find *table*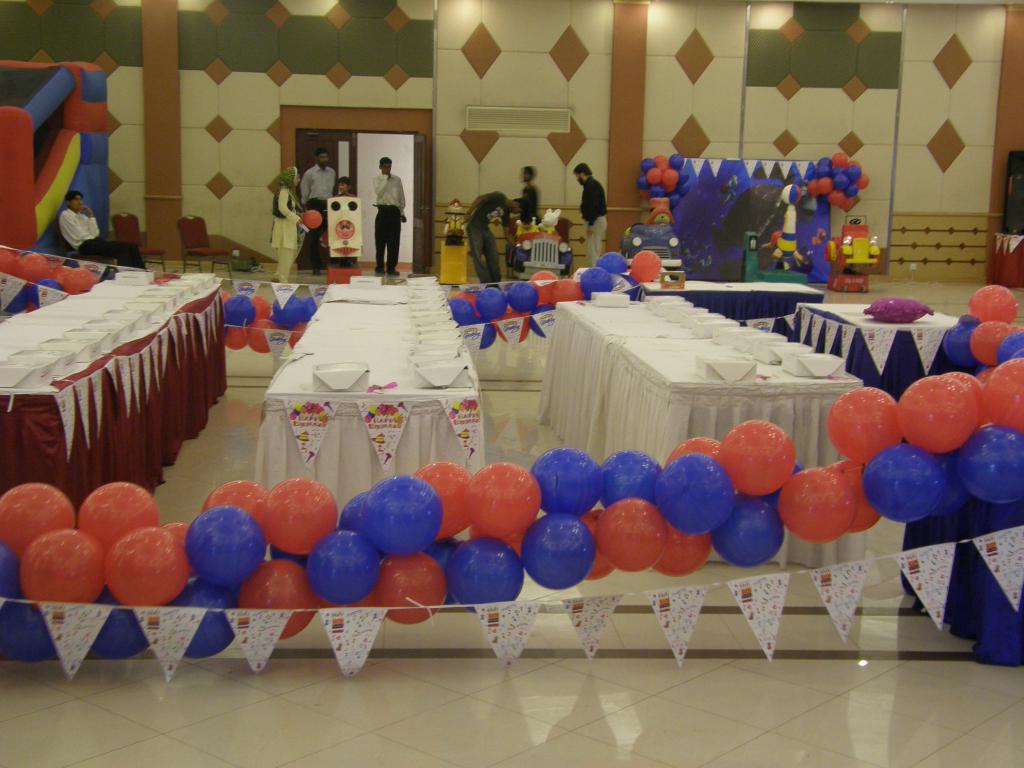
l=251, t=278, r=484, b=549
